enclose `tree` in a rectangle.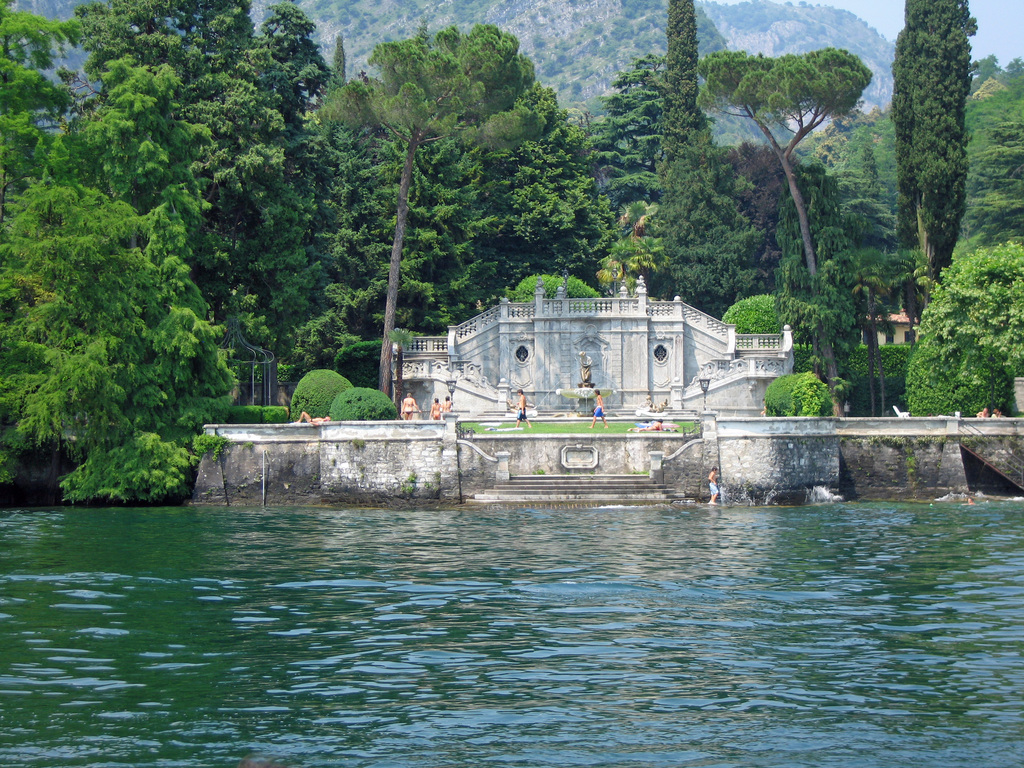
[left=599, top=198, right=663, bottom=294].
